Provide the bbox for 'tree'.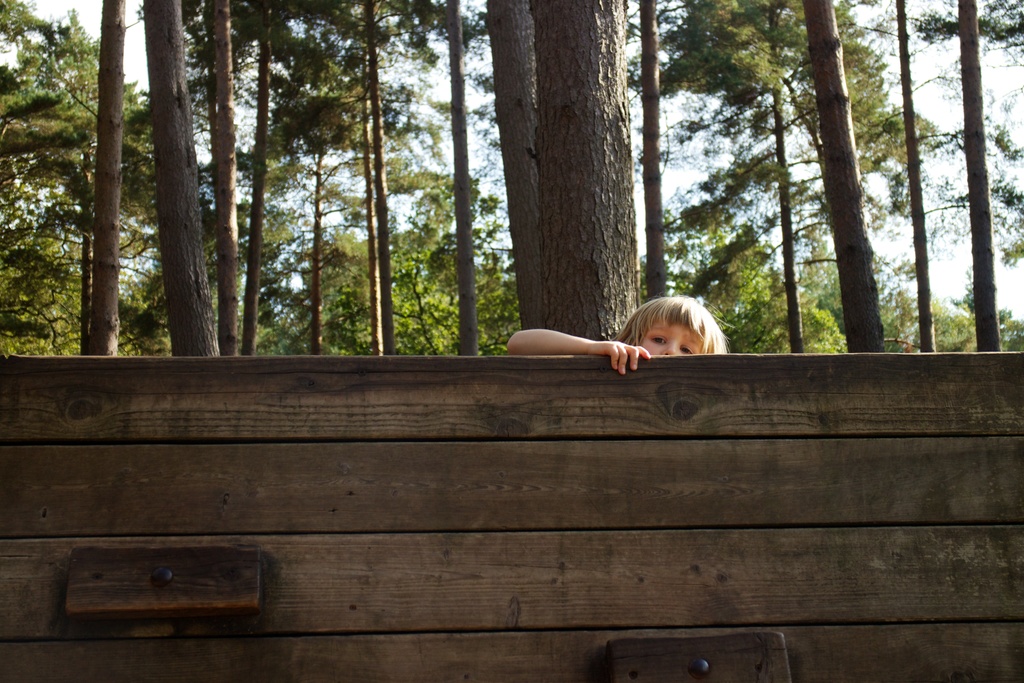
box=[953, 0, 1000, 352].
